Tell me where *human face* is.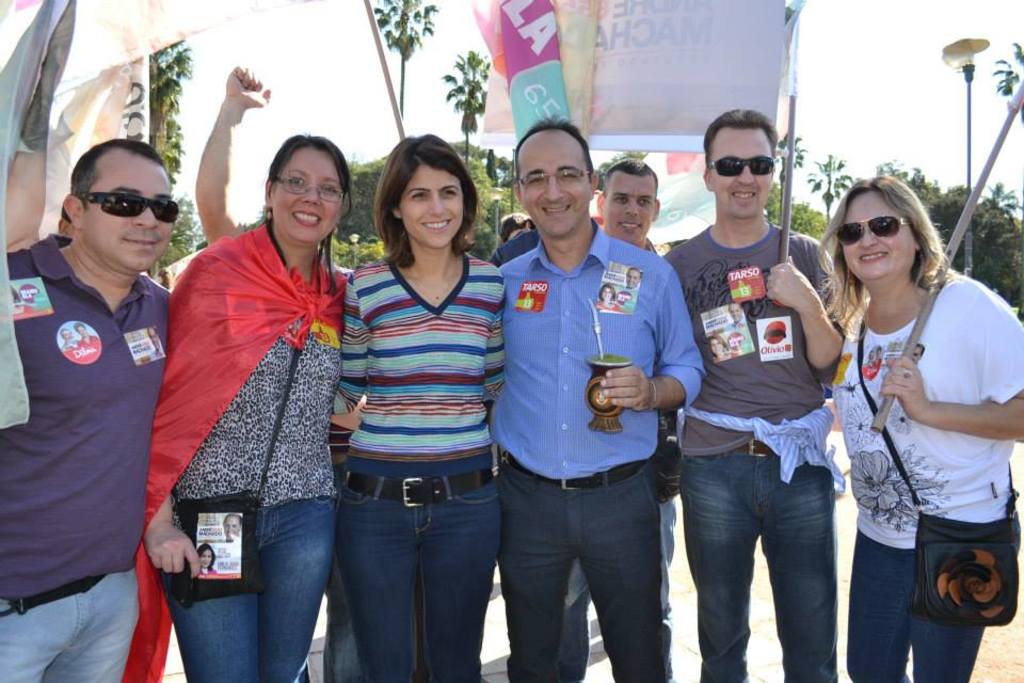
*human face* is at detection(604, 172, 657, 244).
